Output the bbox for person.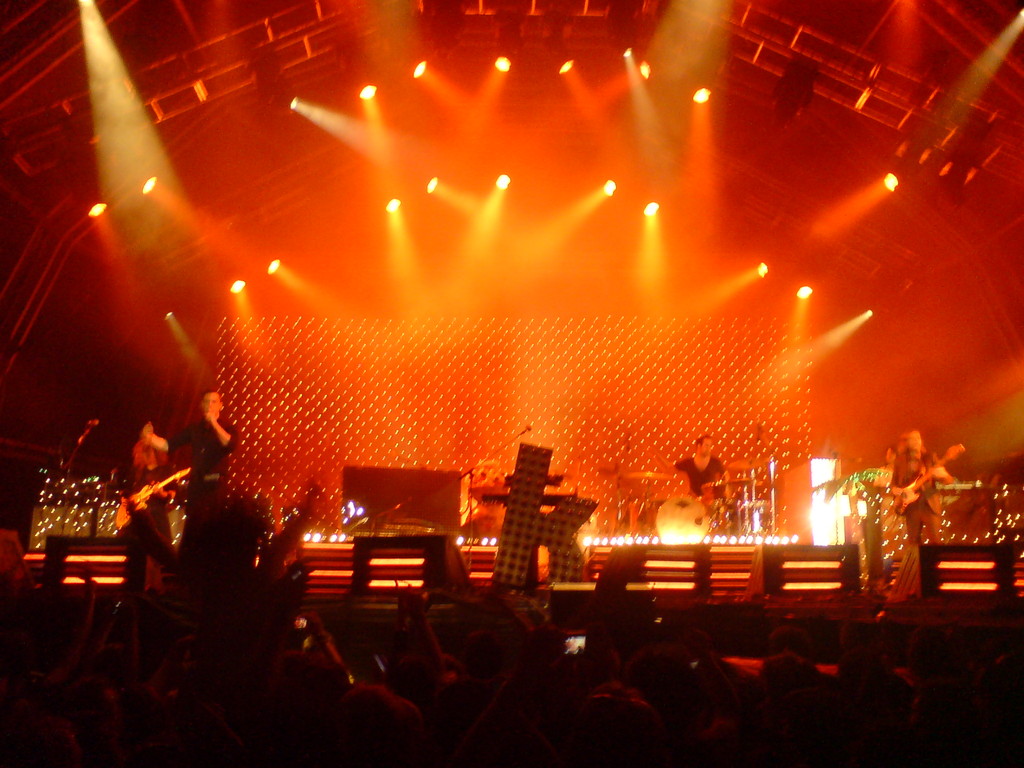
BBox(662, 433, 717, 491).
